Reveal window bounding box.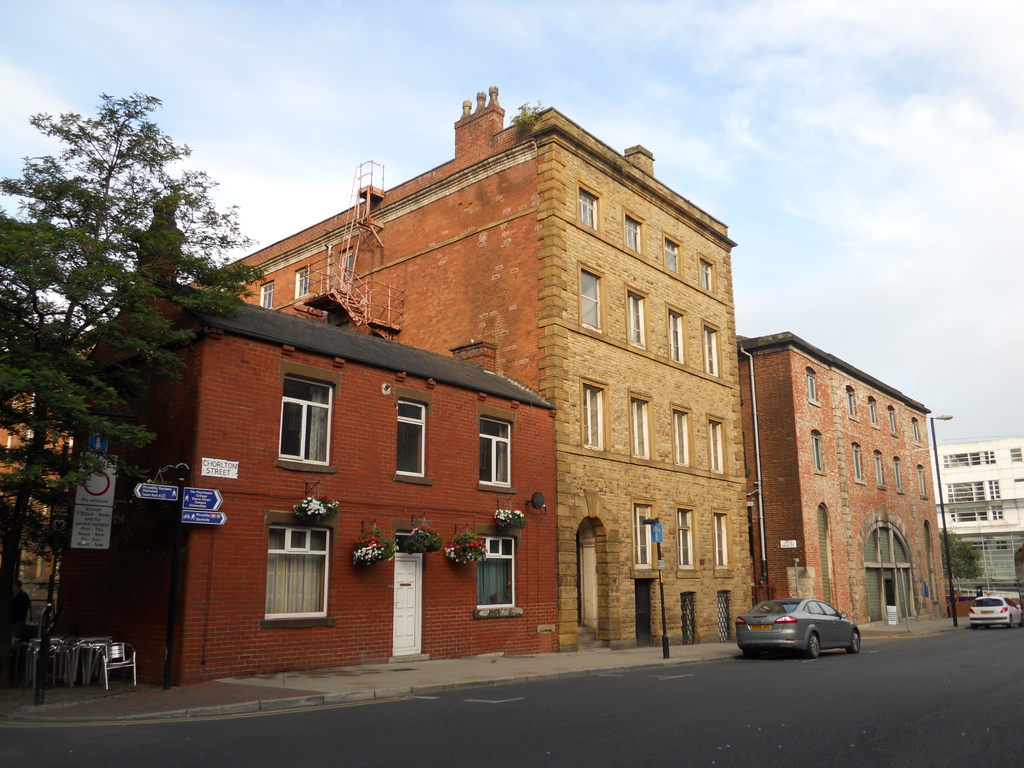
Revealed: (897, 456, 900, 490).
